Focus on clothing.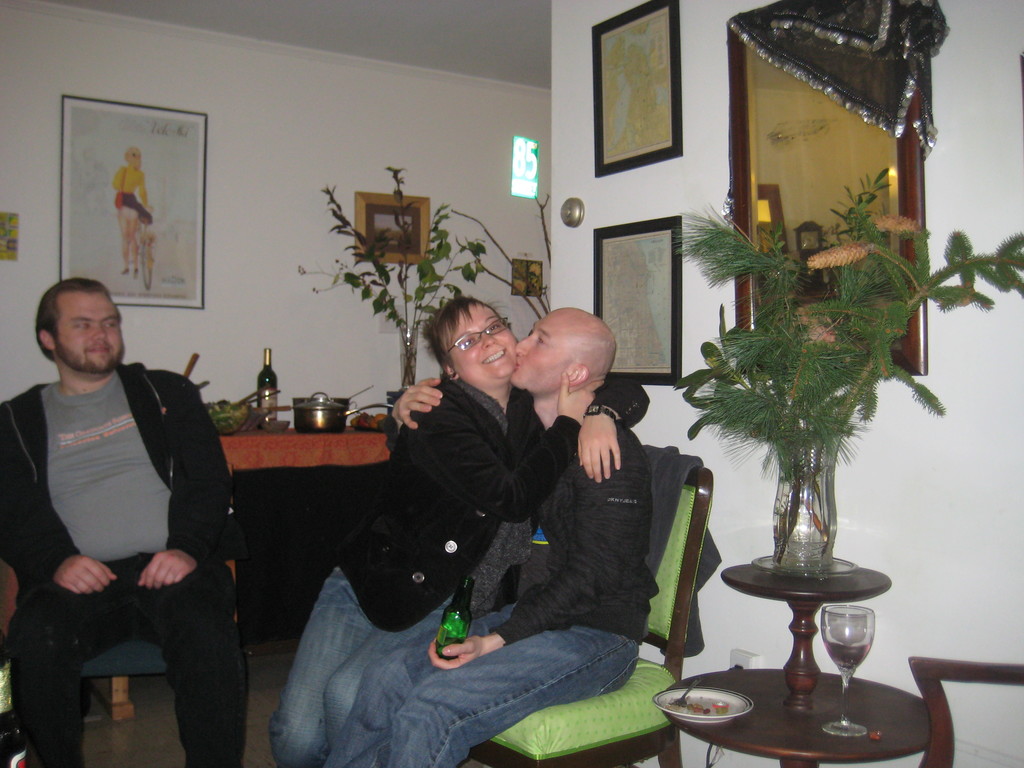
Focused at (262, 365, 580, 742).
